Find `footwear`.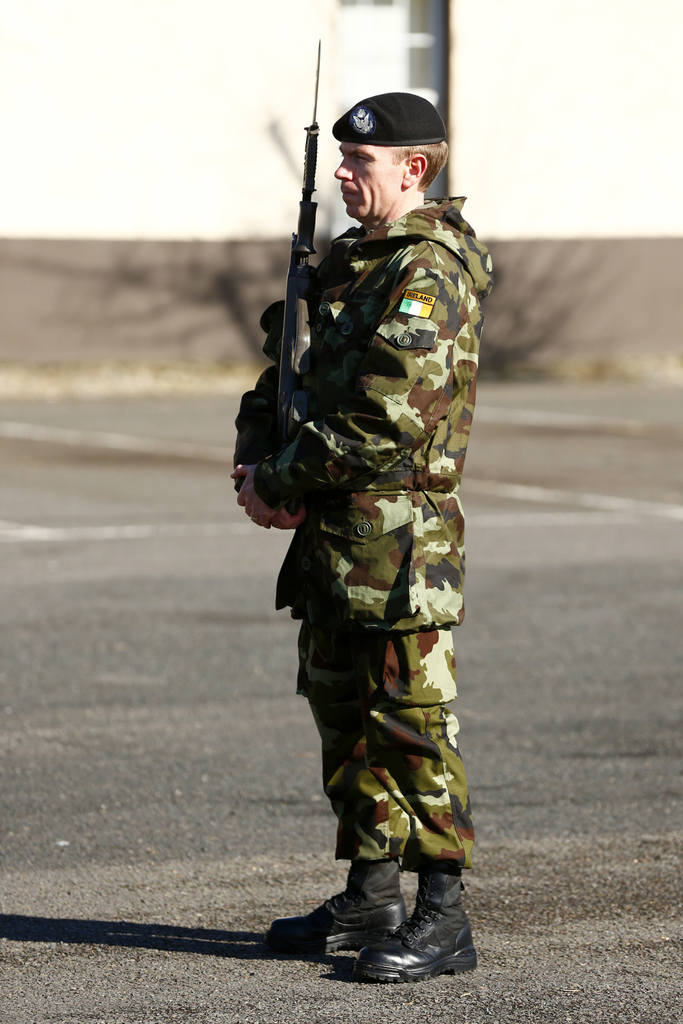
box(258, 895, 404, 966).
